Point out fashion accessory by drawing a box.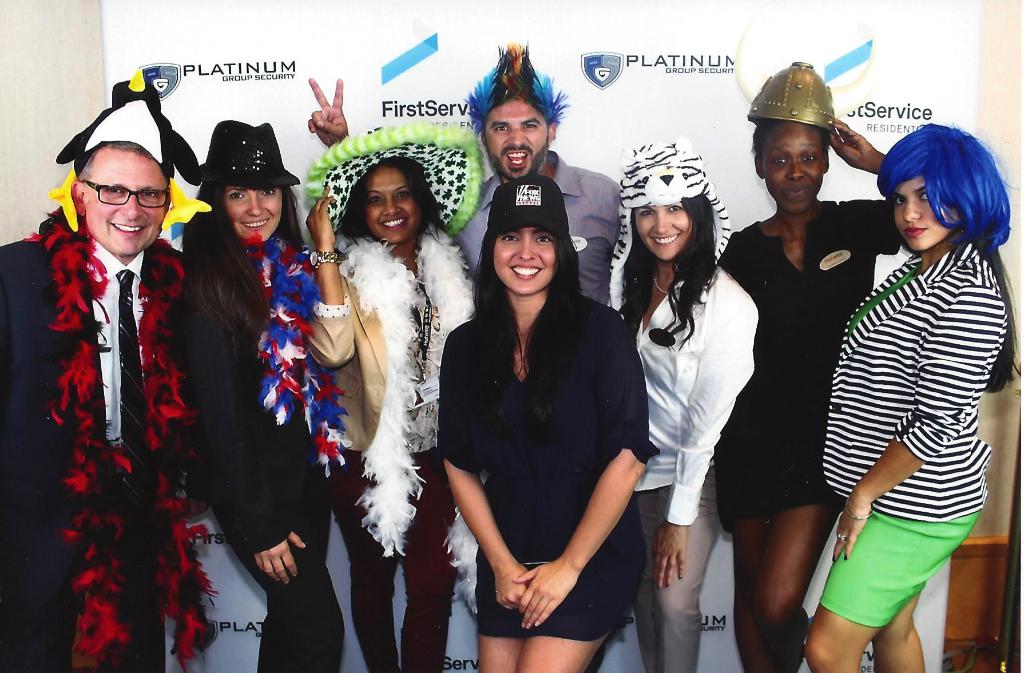
668/580/669/584.
